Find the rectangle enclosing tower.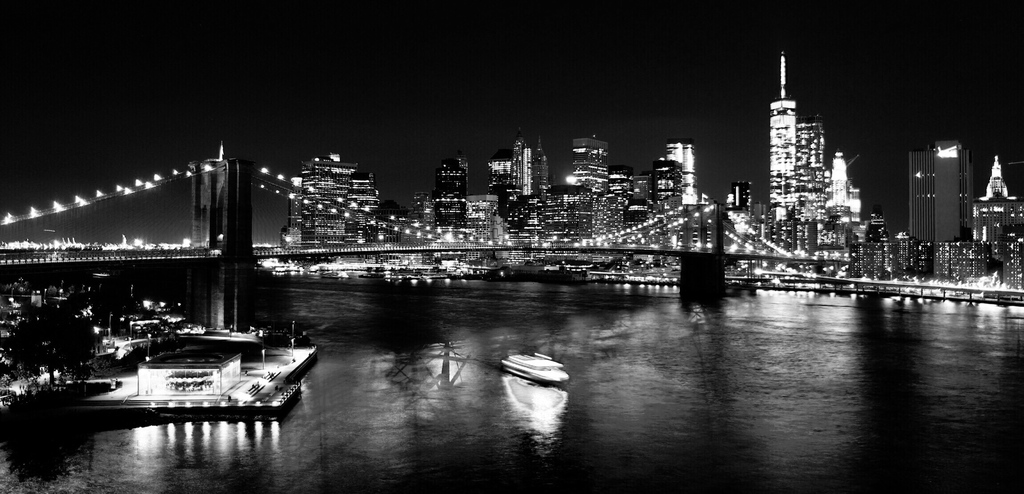
crop(496, 133, 547, 258).
